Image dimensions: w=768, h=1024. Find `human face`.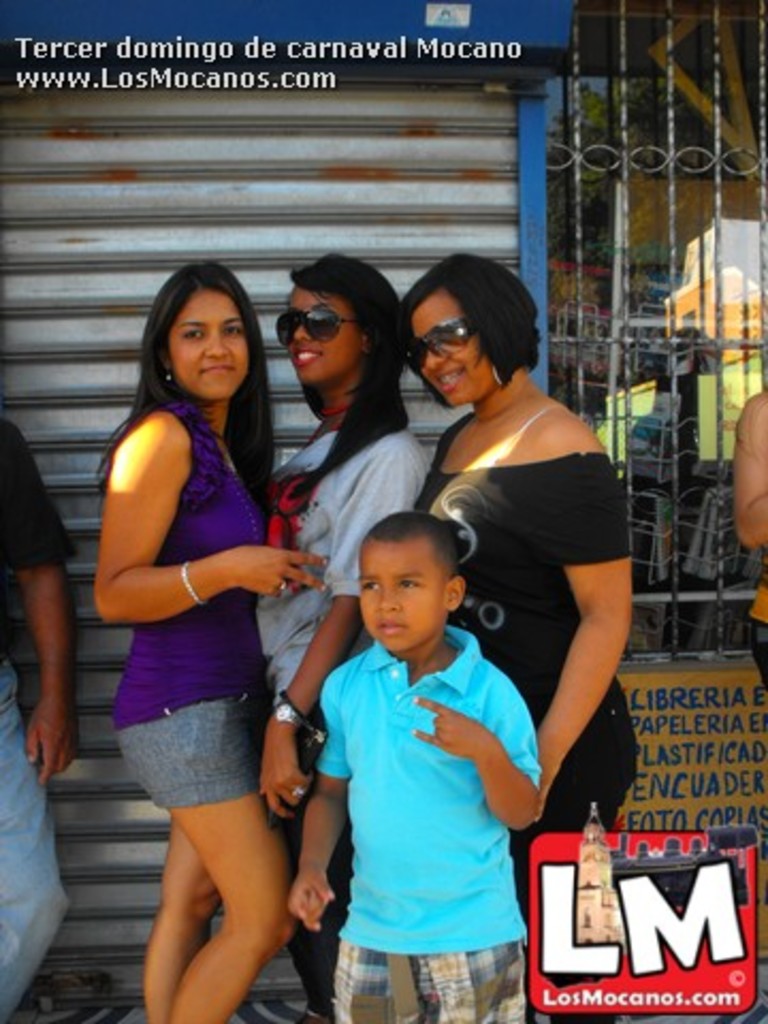
detection(414, 282, 503, 403).
